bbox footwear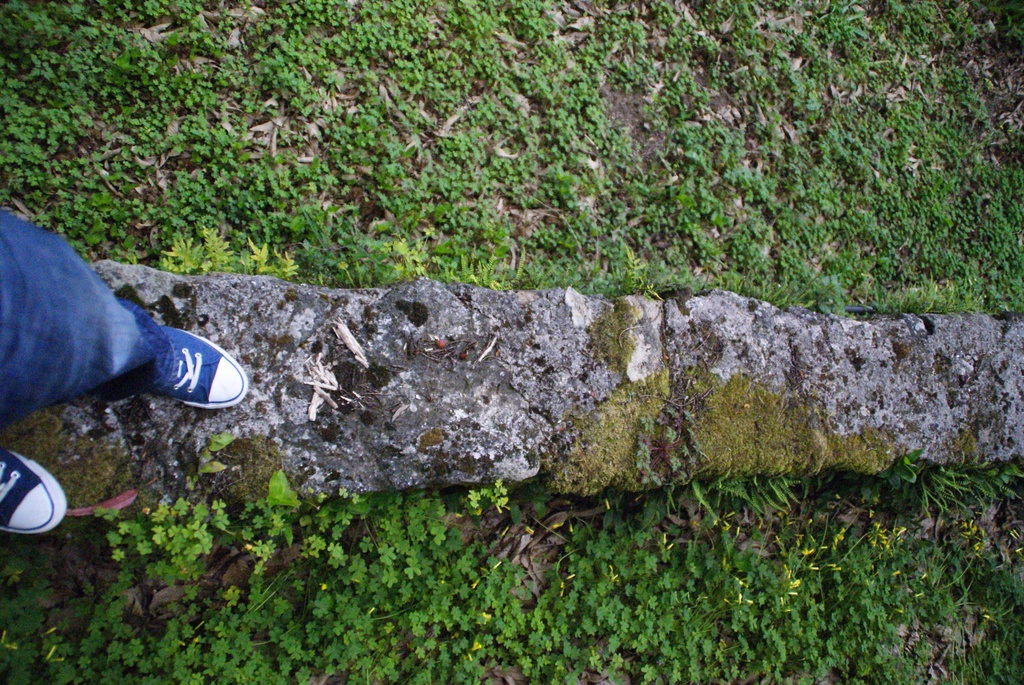
box(158, 327, 250, 414)
